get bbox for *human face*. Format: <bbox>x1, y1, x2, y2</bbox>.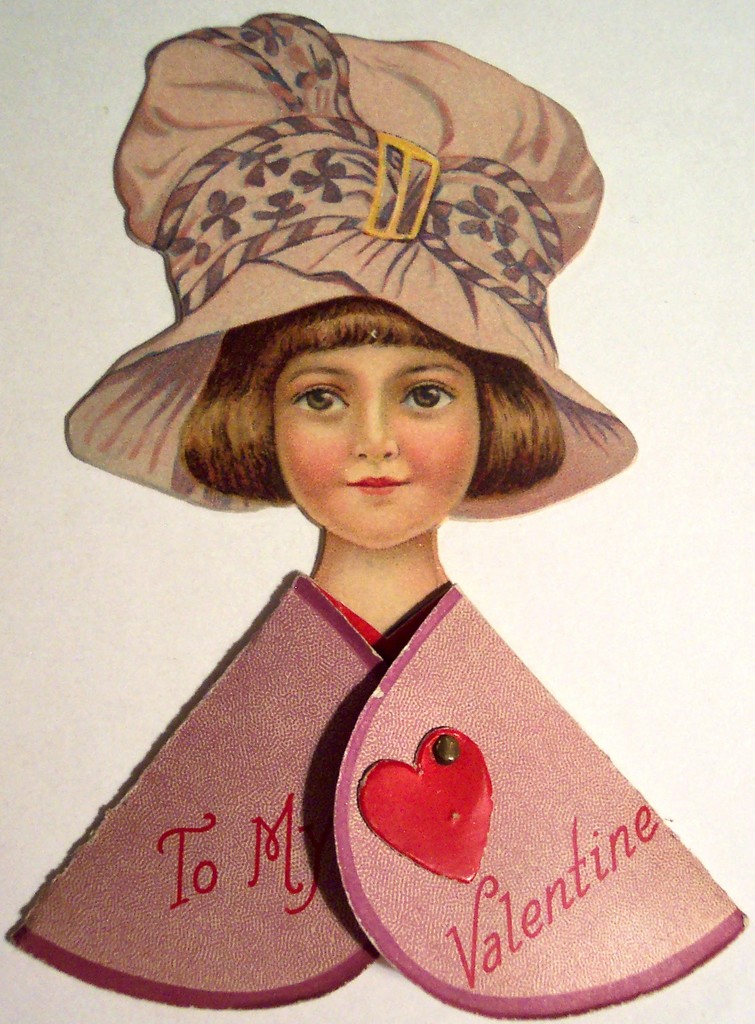
<bbox>273, 339, 483, 554</bbox>.
